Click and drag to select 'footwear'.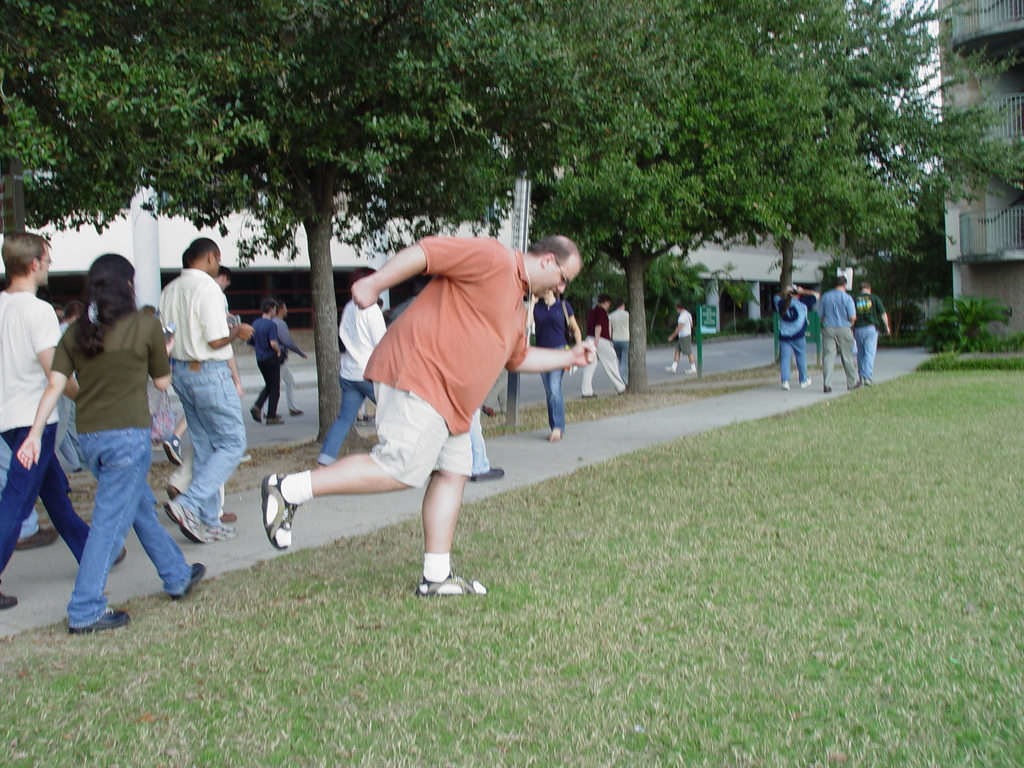
Selection: left=0, top=590, right=20, bottom=614.
